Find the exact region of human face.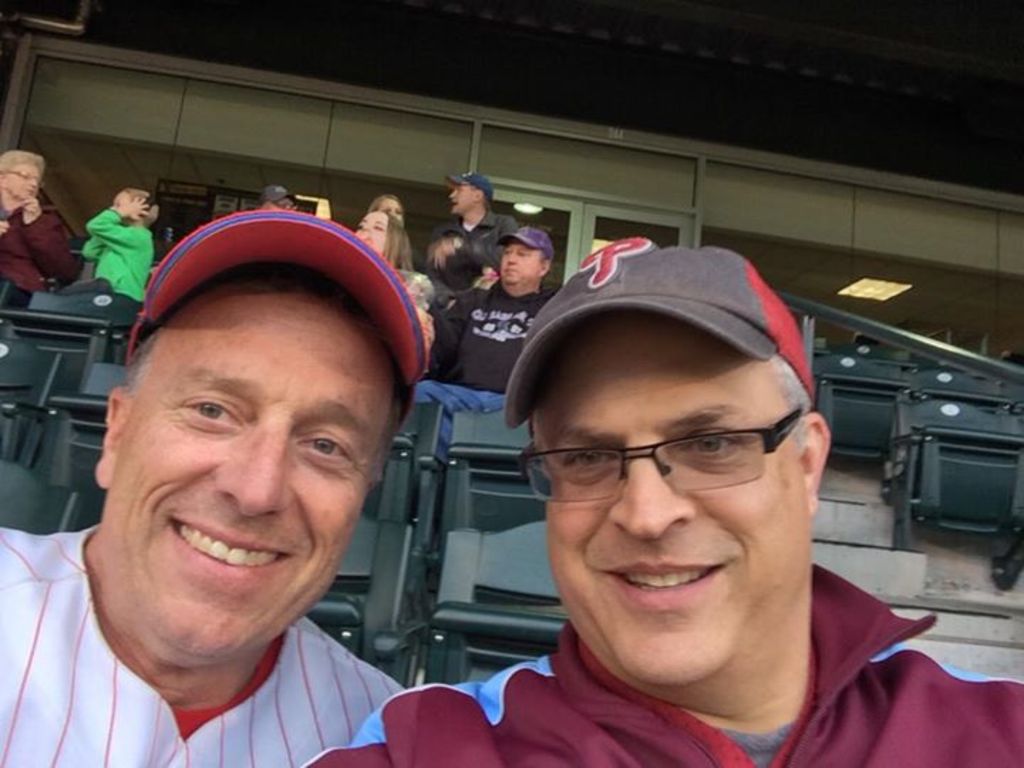
Exact region: locate(513, 311, 792, 686).
